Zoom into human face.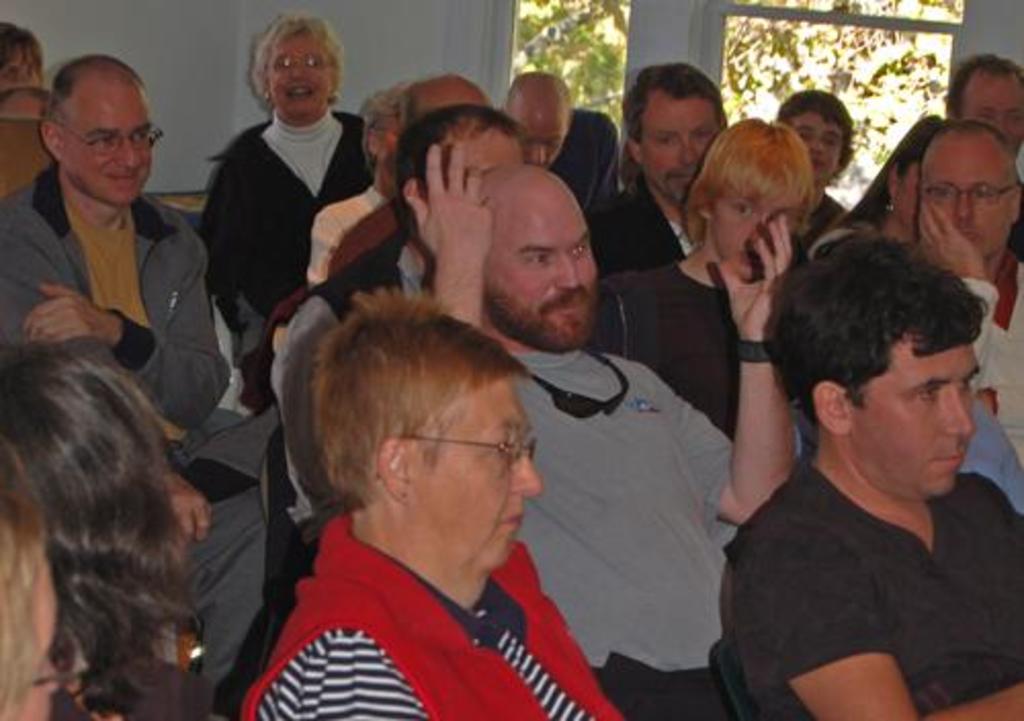
Zoom target: select_region(920, 150, 1012, 254).
